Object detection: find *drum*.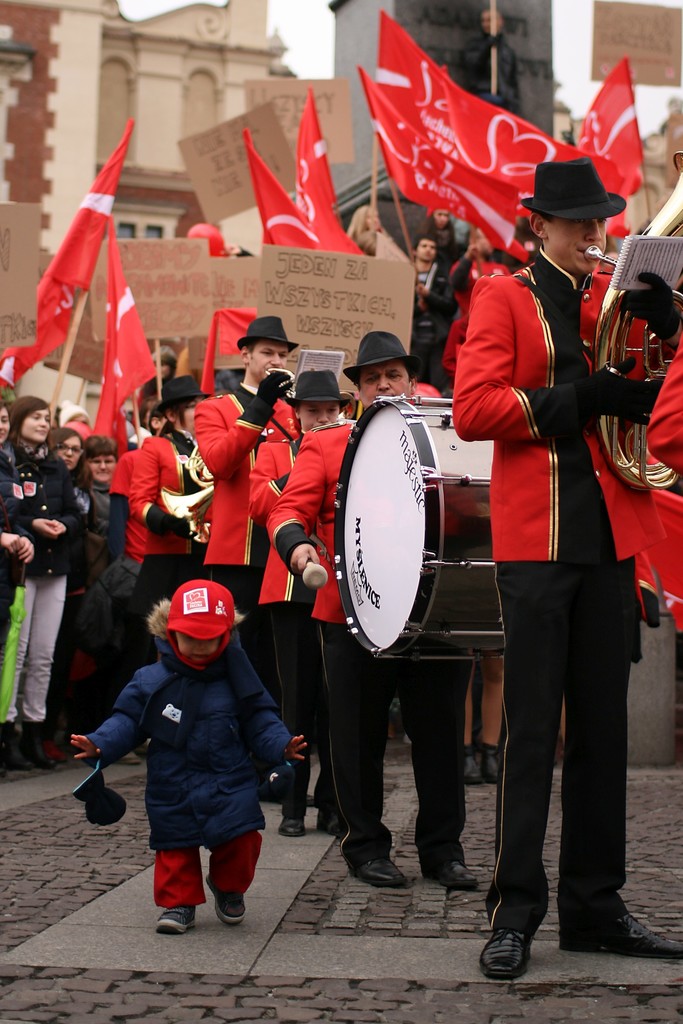
bbox=(333, 400, 508, 662).
